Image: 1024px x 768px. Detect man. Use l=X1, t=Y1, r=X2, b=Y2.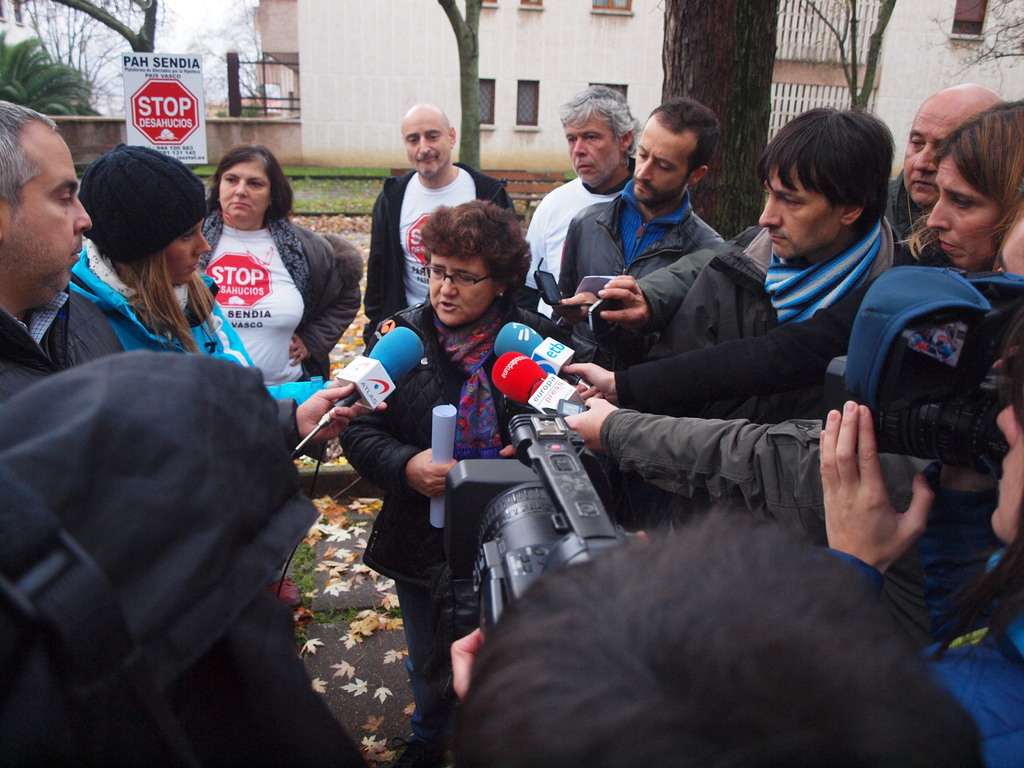
l=859, t=76, r=1023, b=323.
